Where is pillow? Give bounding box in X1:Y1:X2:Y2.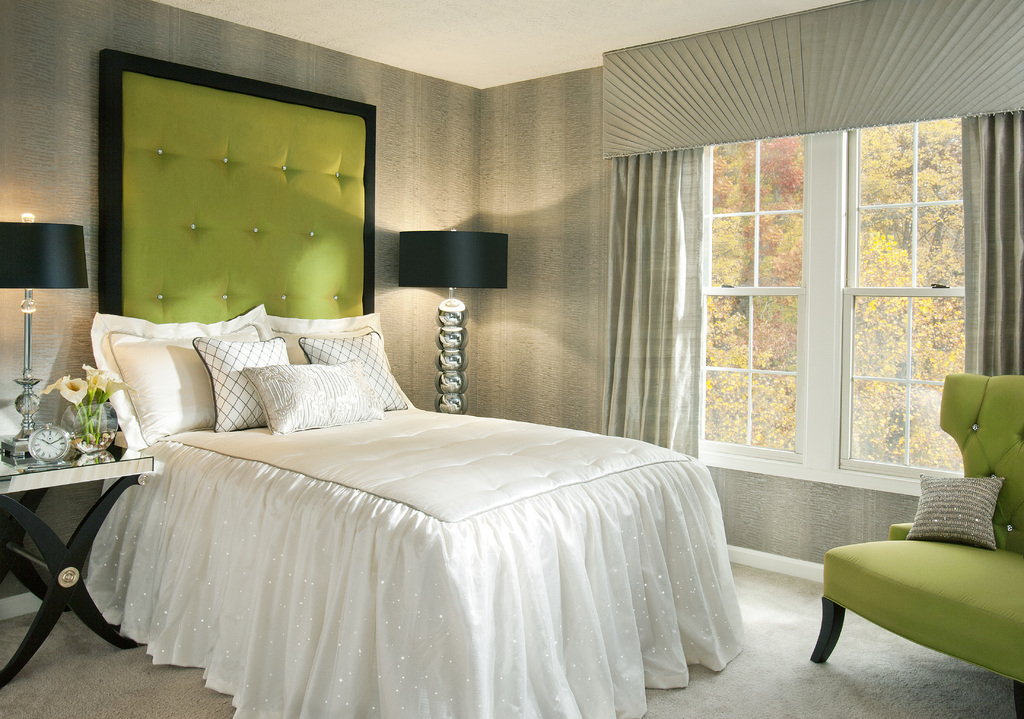
301:329:409:423.
